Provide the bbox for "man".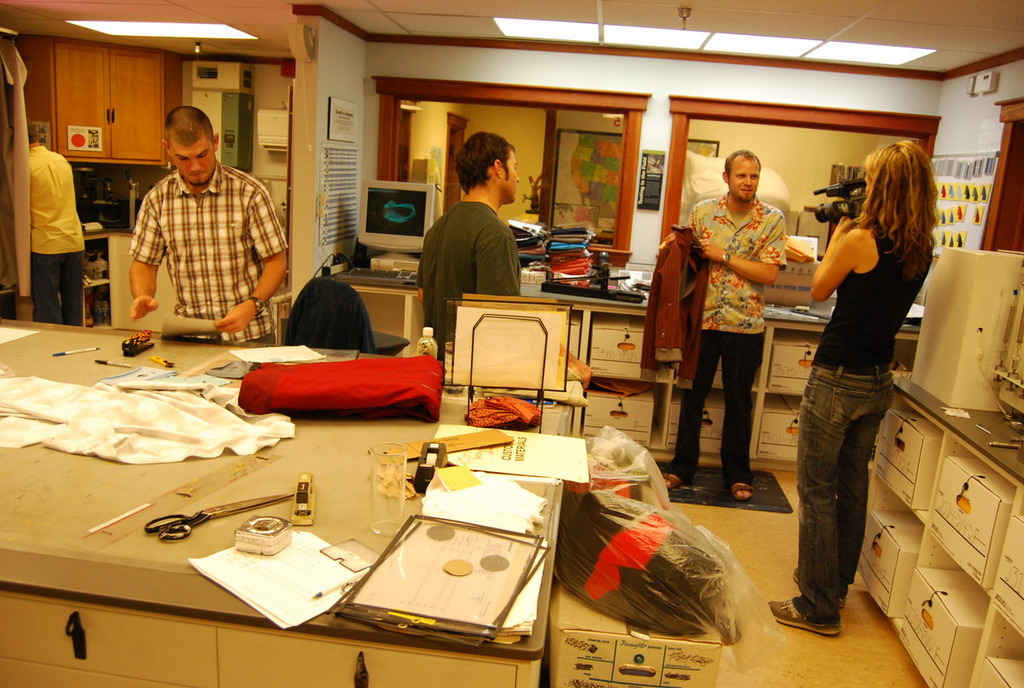
[left=416, top=131, right=521, bottom=379].
